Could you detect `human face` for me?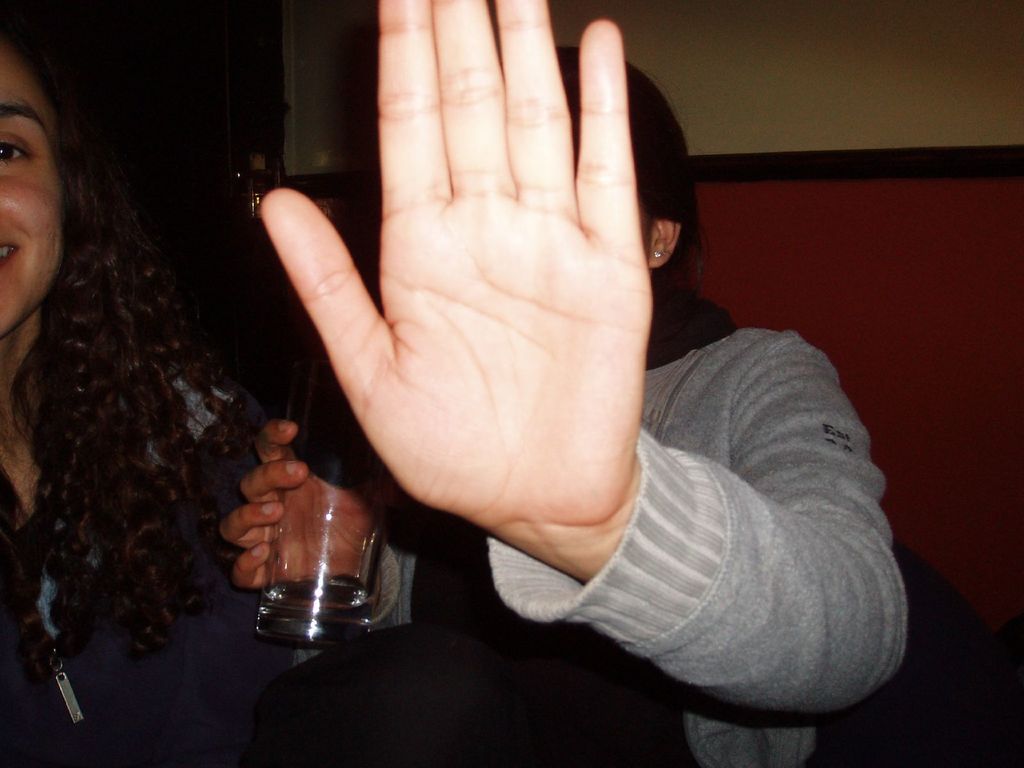
Detection result: 556 60 655 257.
